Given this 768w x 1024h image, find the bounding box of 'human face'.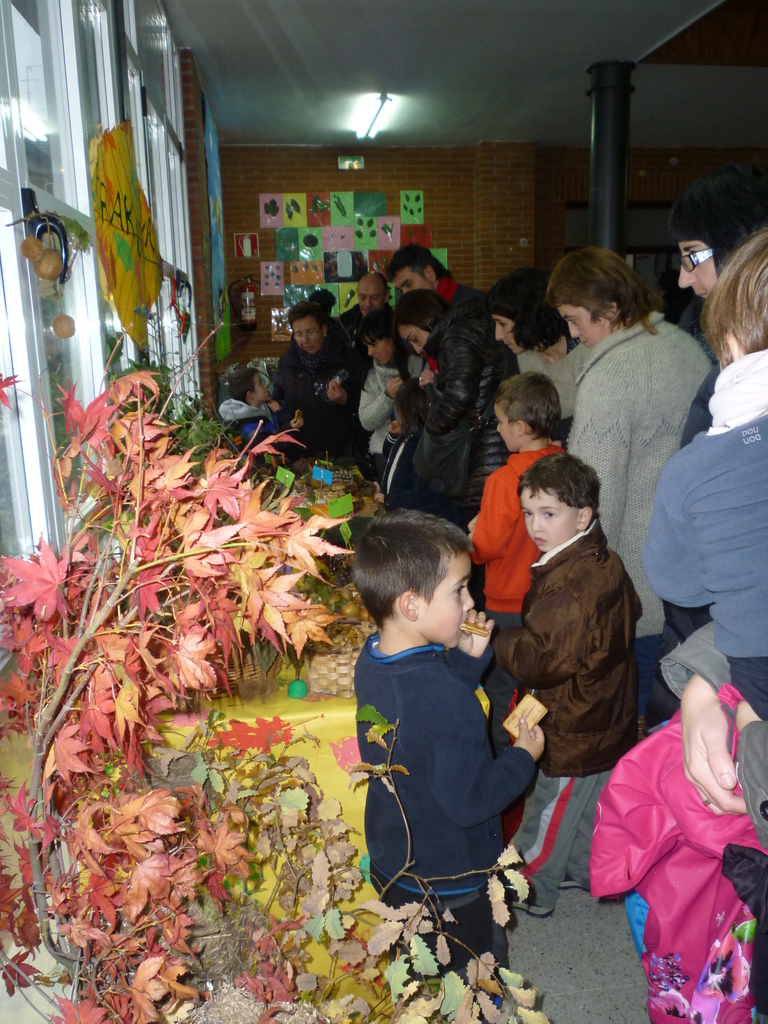
[495, 404, 520, 452].
